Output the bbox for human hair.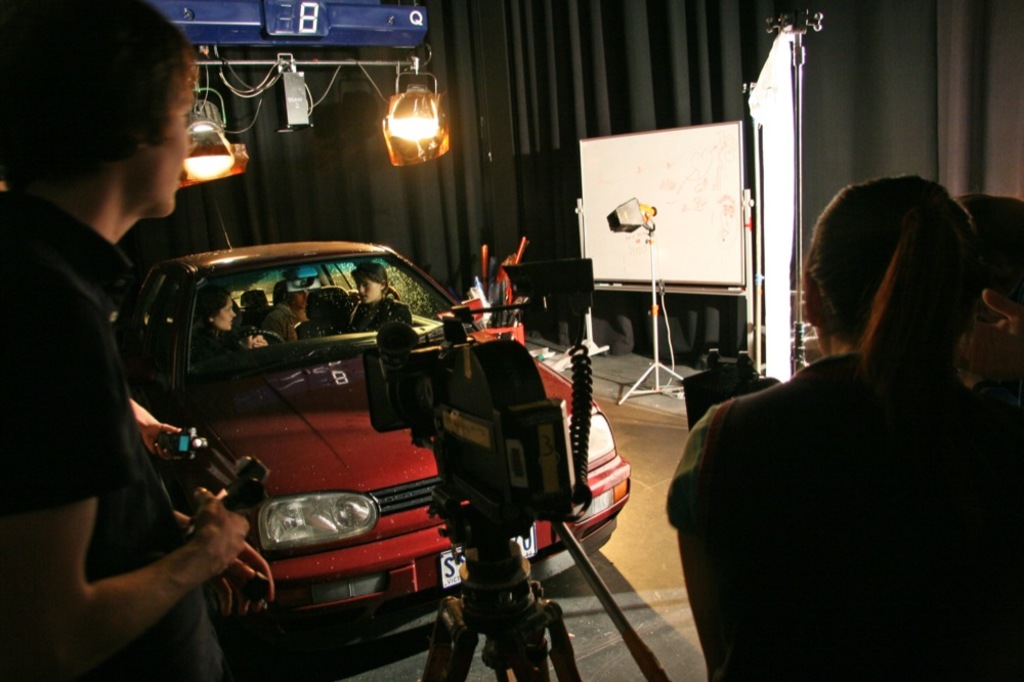
rect(801, 154, 990, 365).
